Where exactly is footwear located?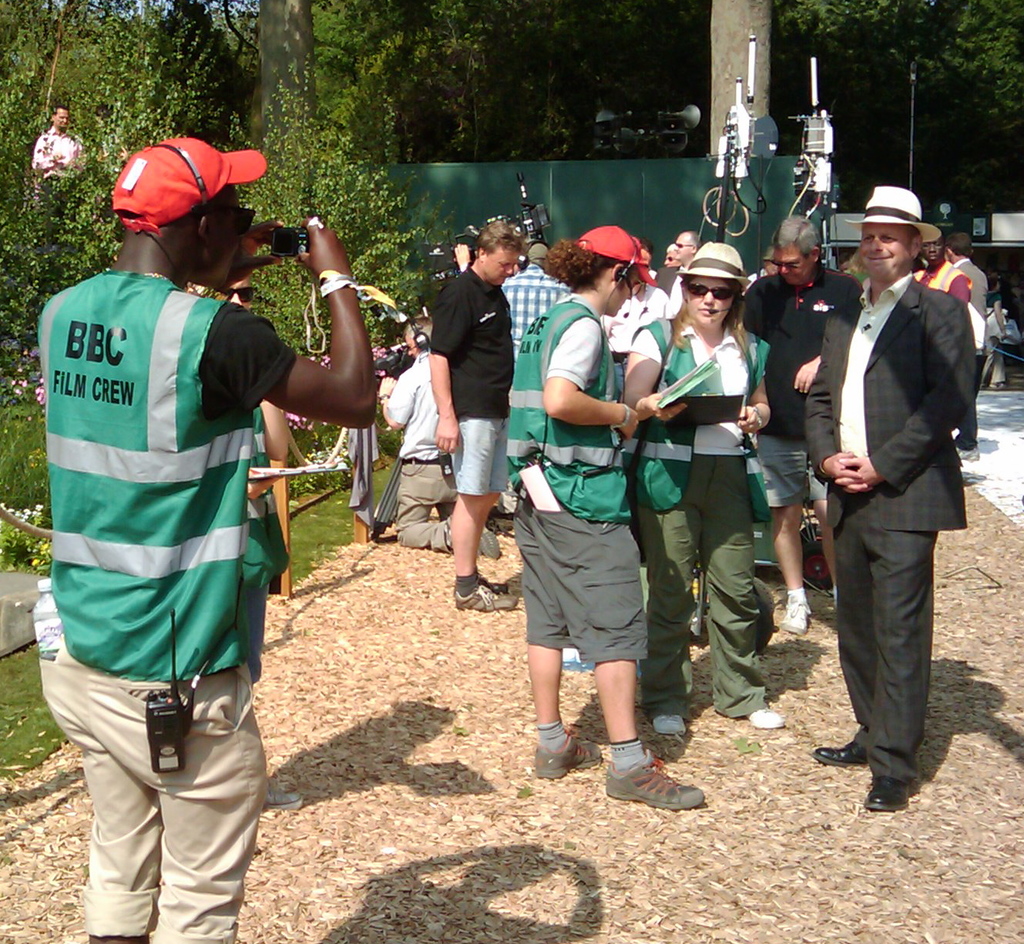
Its bounding box is 605 747 707 813.
